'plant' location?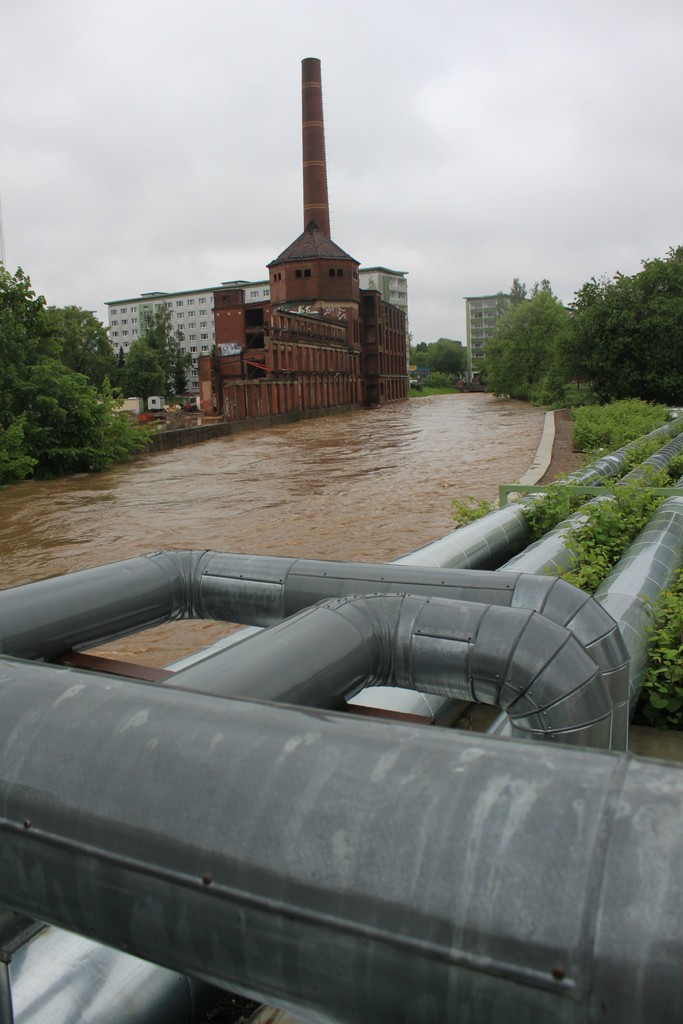
bbox=(504, 481, 589, 540)
